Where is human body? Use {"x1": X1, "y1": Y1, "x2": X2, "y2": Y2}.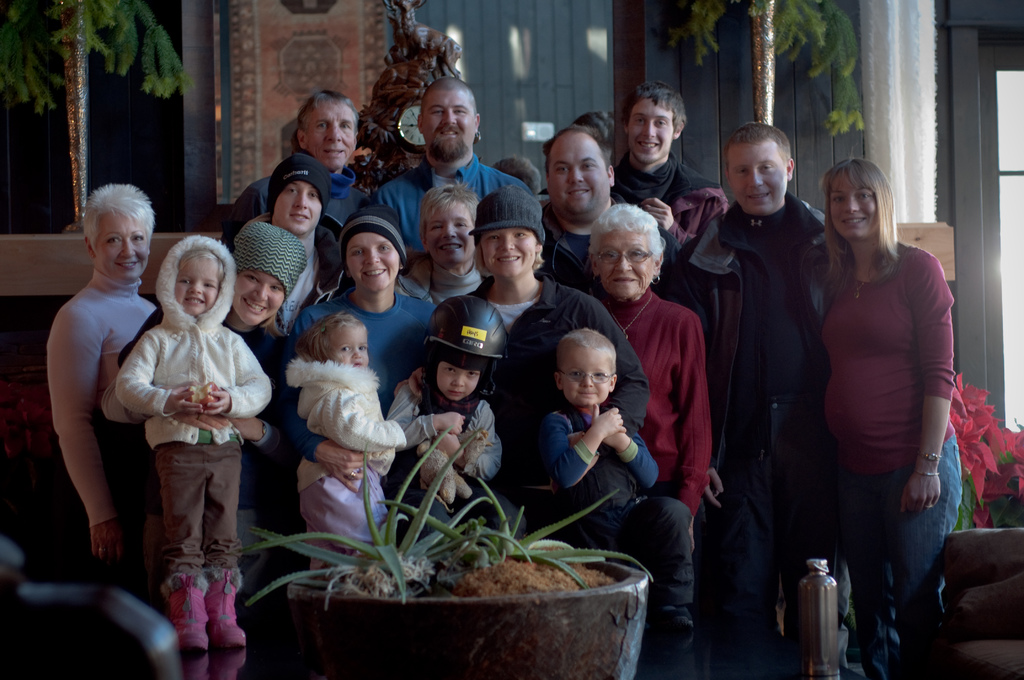
{"x1": 224, "y1": 83, "x2": 364, "y2": 241}.
